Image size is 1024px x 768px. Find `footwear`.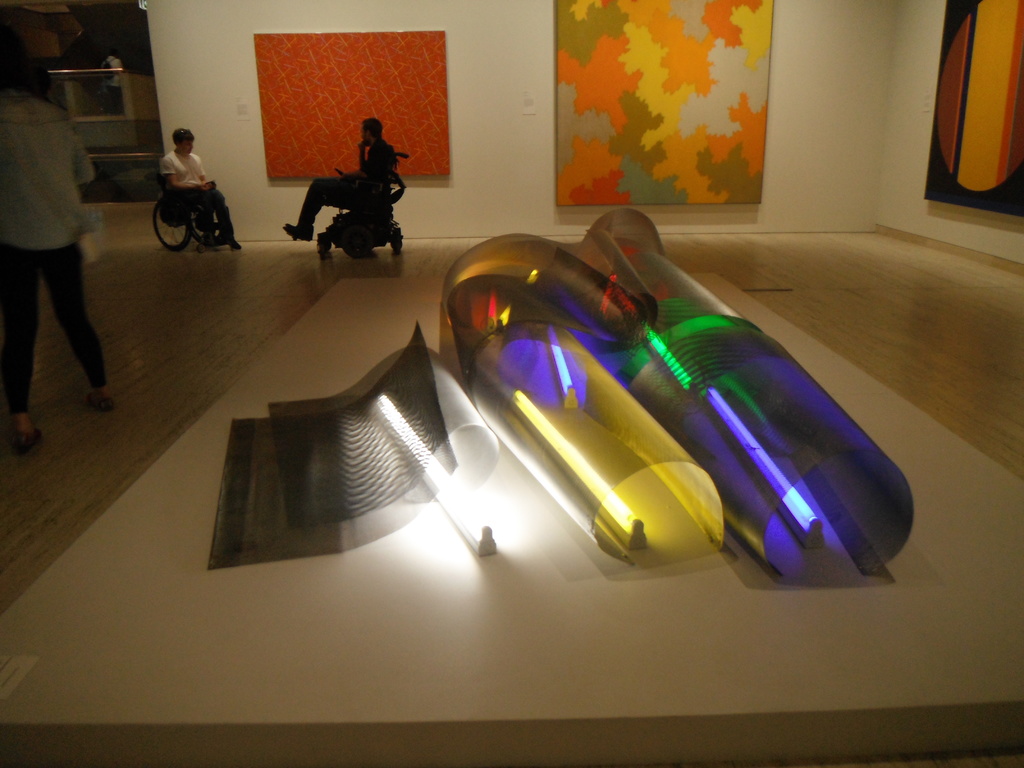
<region>285, 225, 312, 242</region>.
